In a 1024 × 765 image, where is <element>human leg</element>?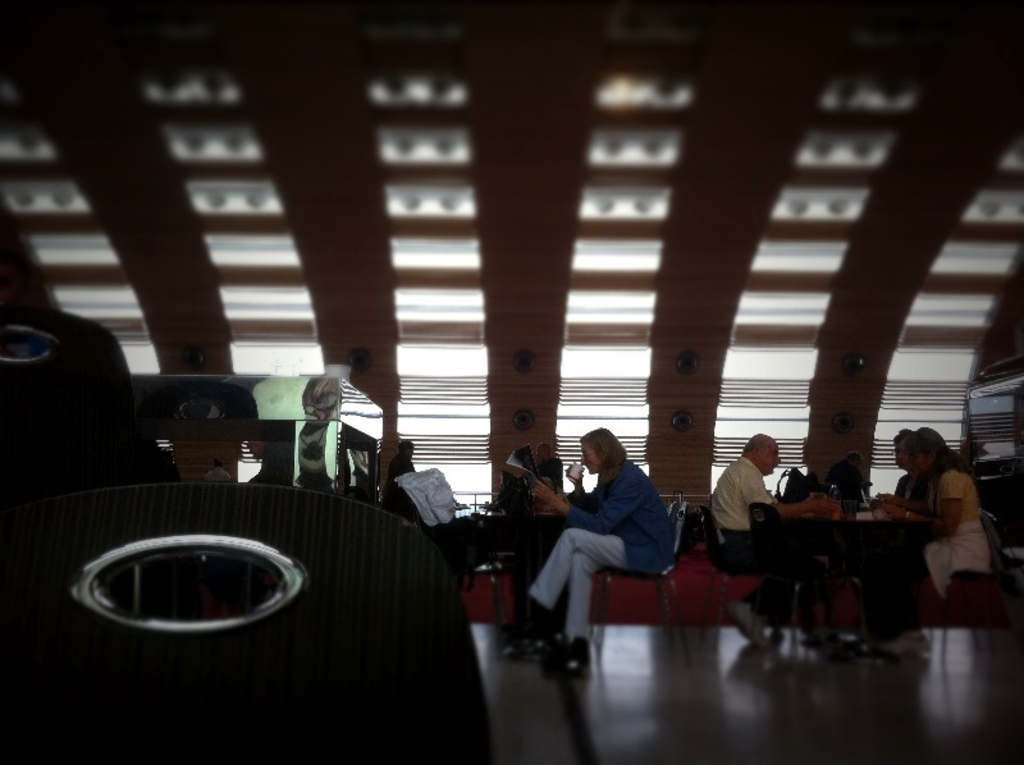
(854,565,916,659).
